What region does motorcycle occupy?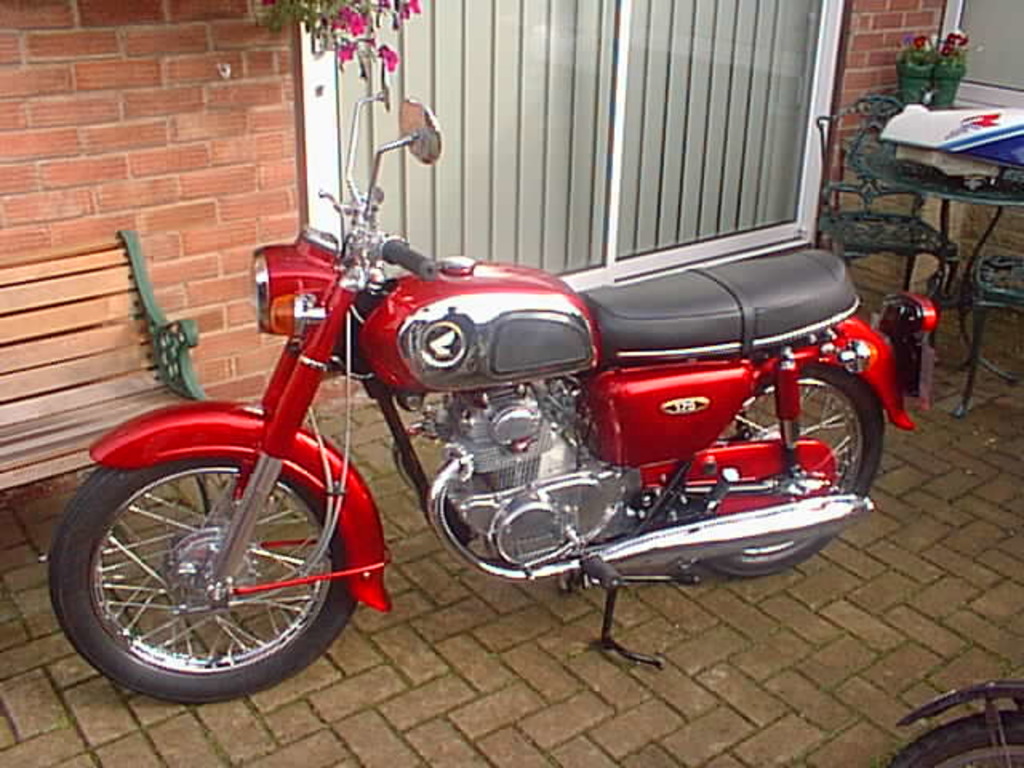
crop(43, 155, 858, 706).
